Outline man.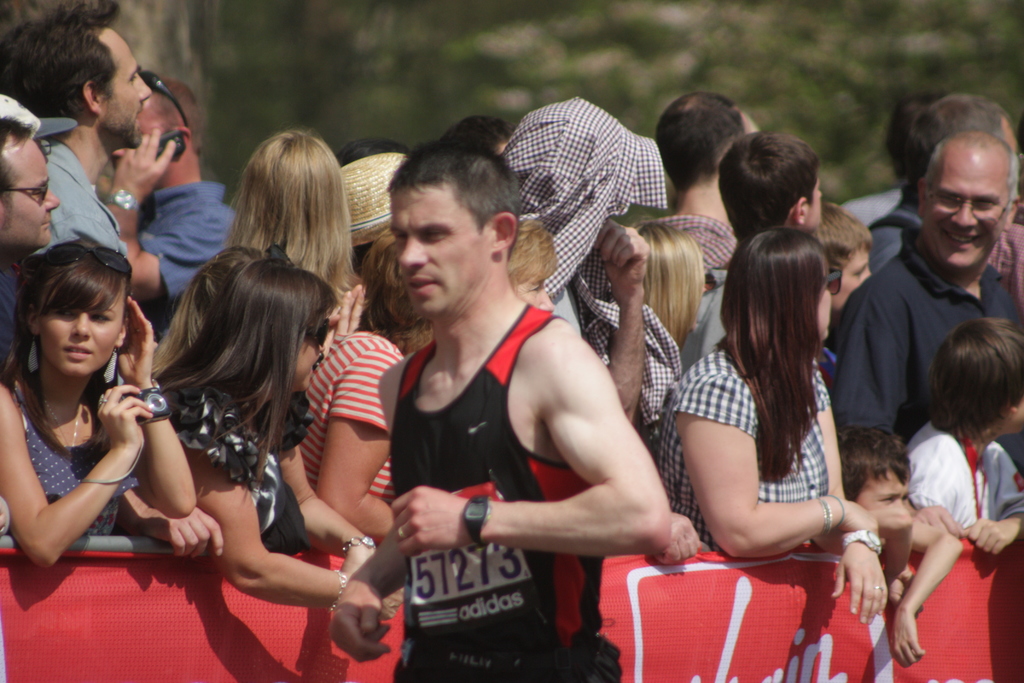
Outline: select_region(628, 84, 784, 294).
